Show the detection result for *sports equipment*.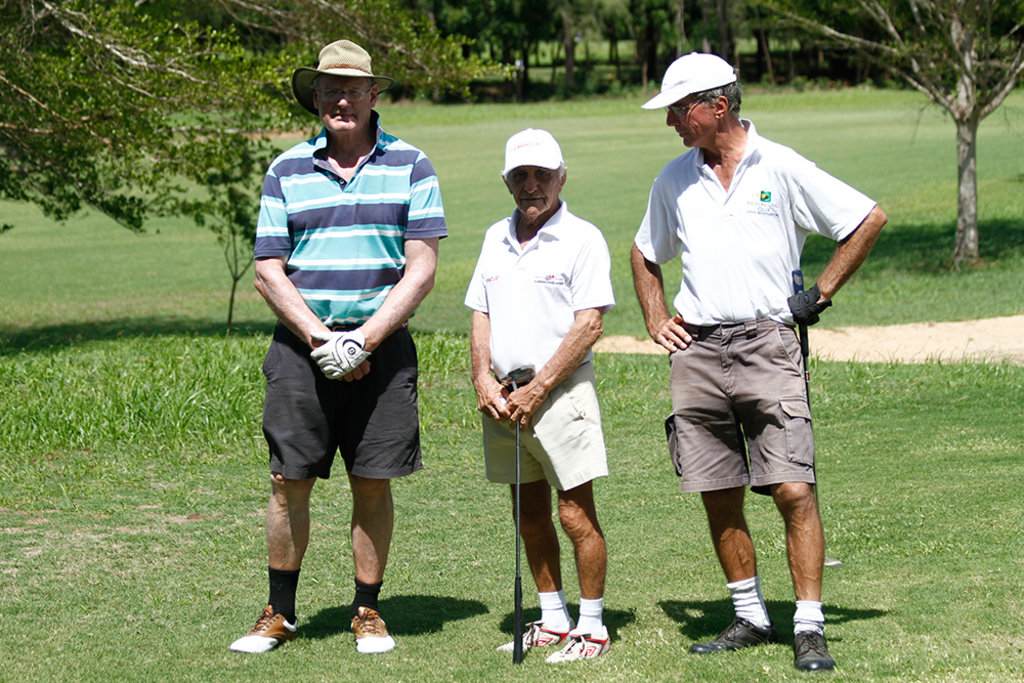
Rect(308, 325, 371, 382).
